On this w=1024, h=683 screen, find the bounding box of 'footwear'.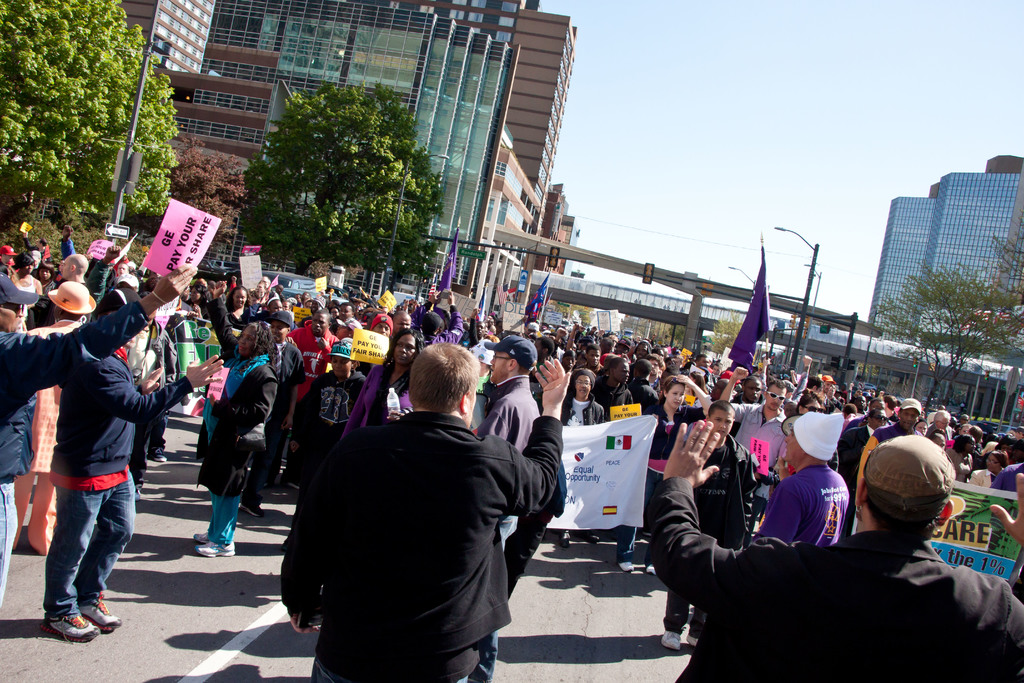
Bounding box: <bbox>198, 539, 237, 557</bbox>.
